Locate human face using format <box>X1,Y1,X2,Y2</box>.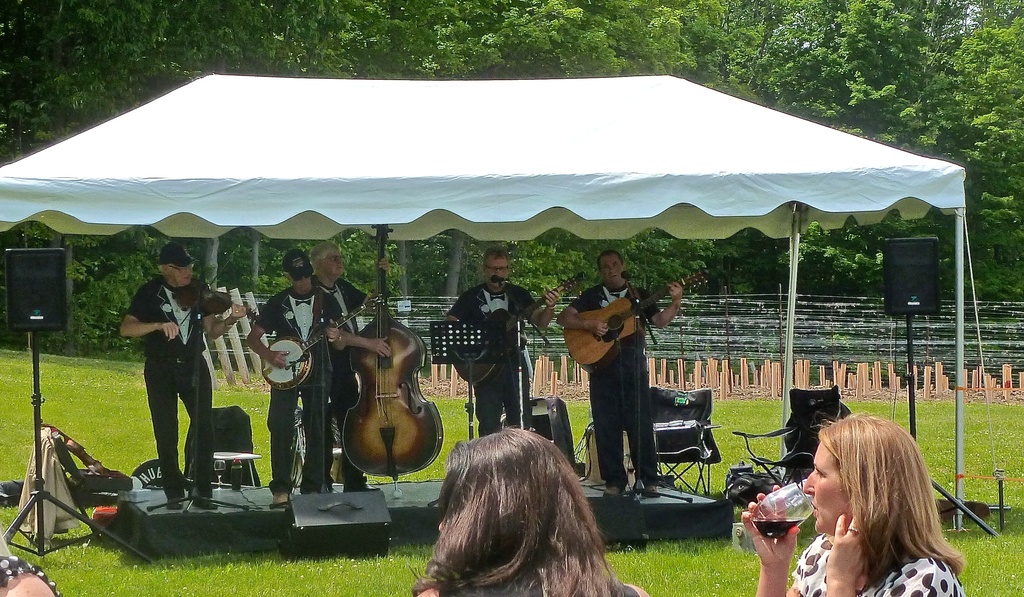
<box>173,263,191,286</box>.
